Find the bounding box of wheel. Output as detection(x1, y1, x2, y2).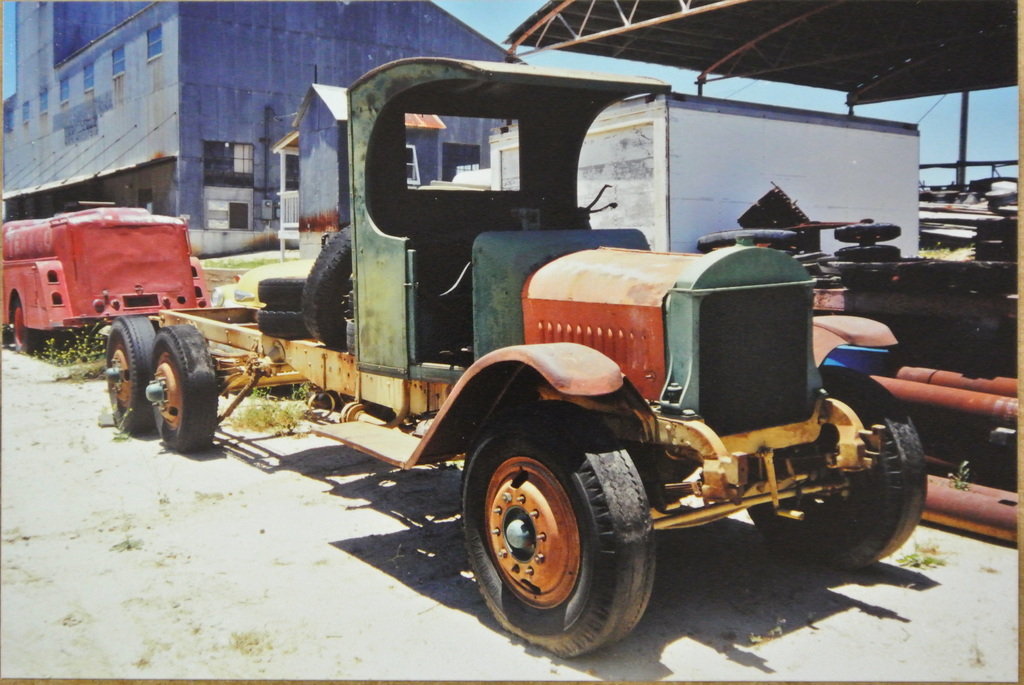
detection(107, 317, 158, 434).
